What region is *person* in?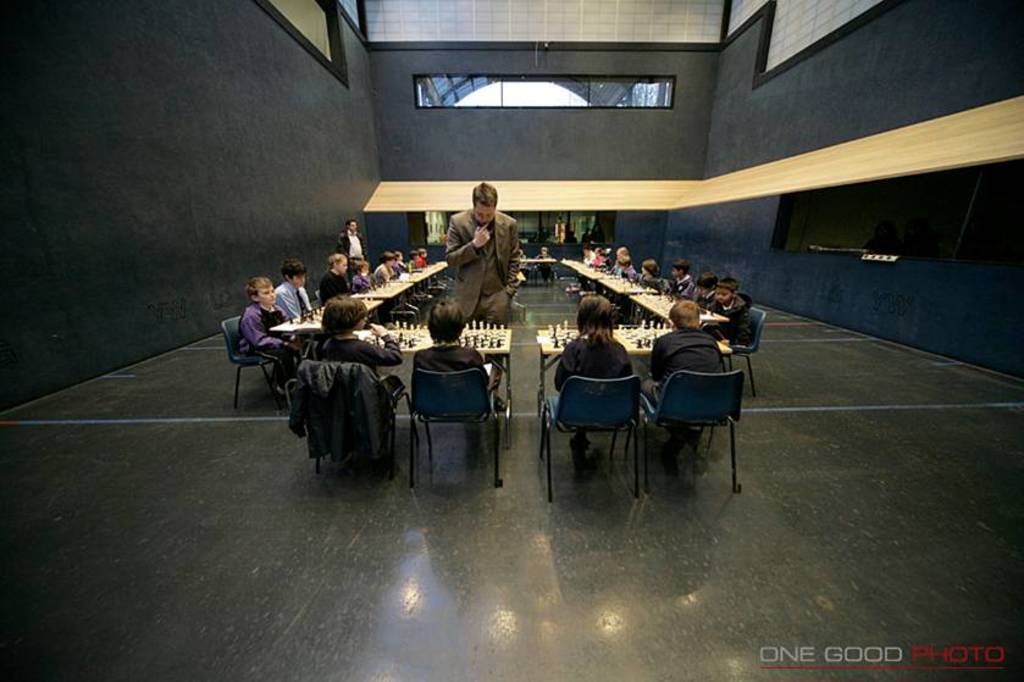
665/260/694/304.
